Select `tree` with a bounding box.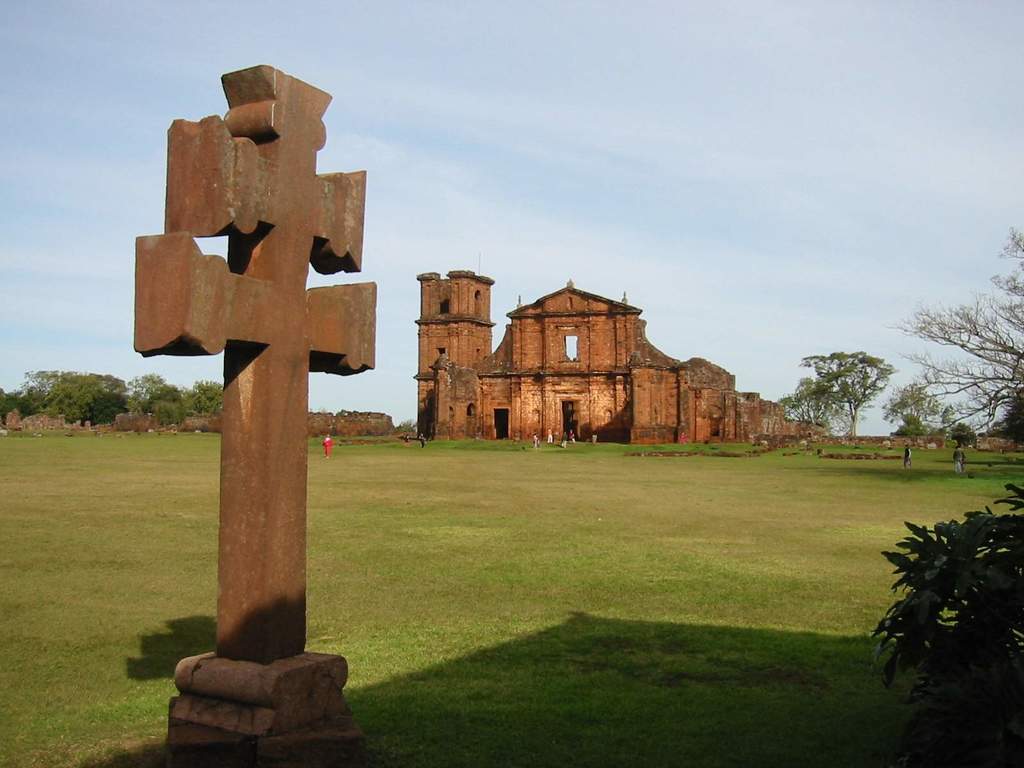
left=0, top=390, right=45, bottom=419.
